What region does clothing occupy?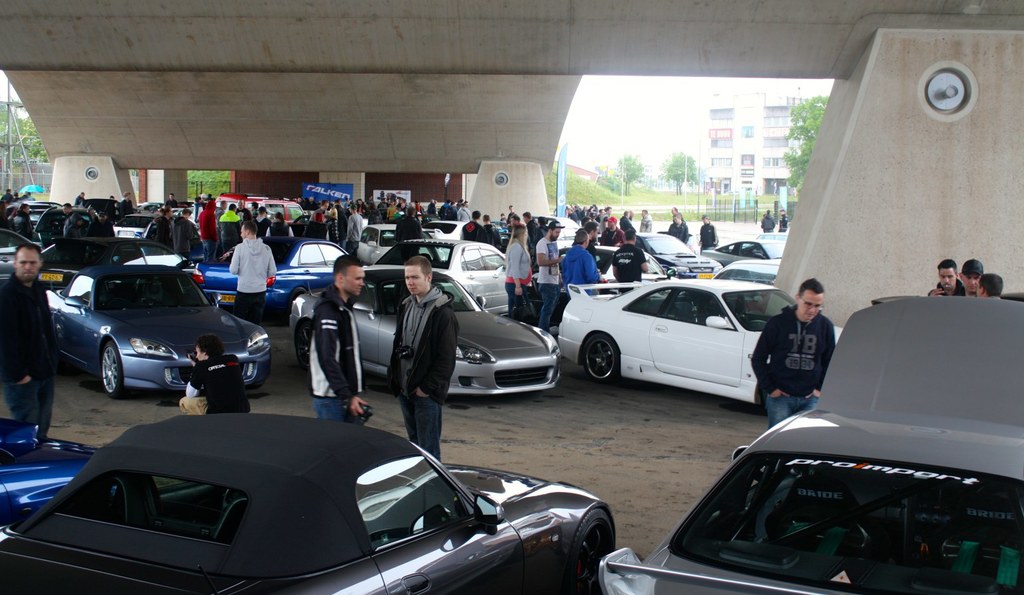
locate(765, 286, 856, 410).
